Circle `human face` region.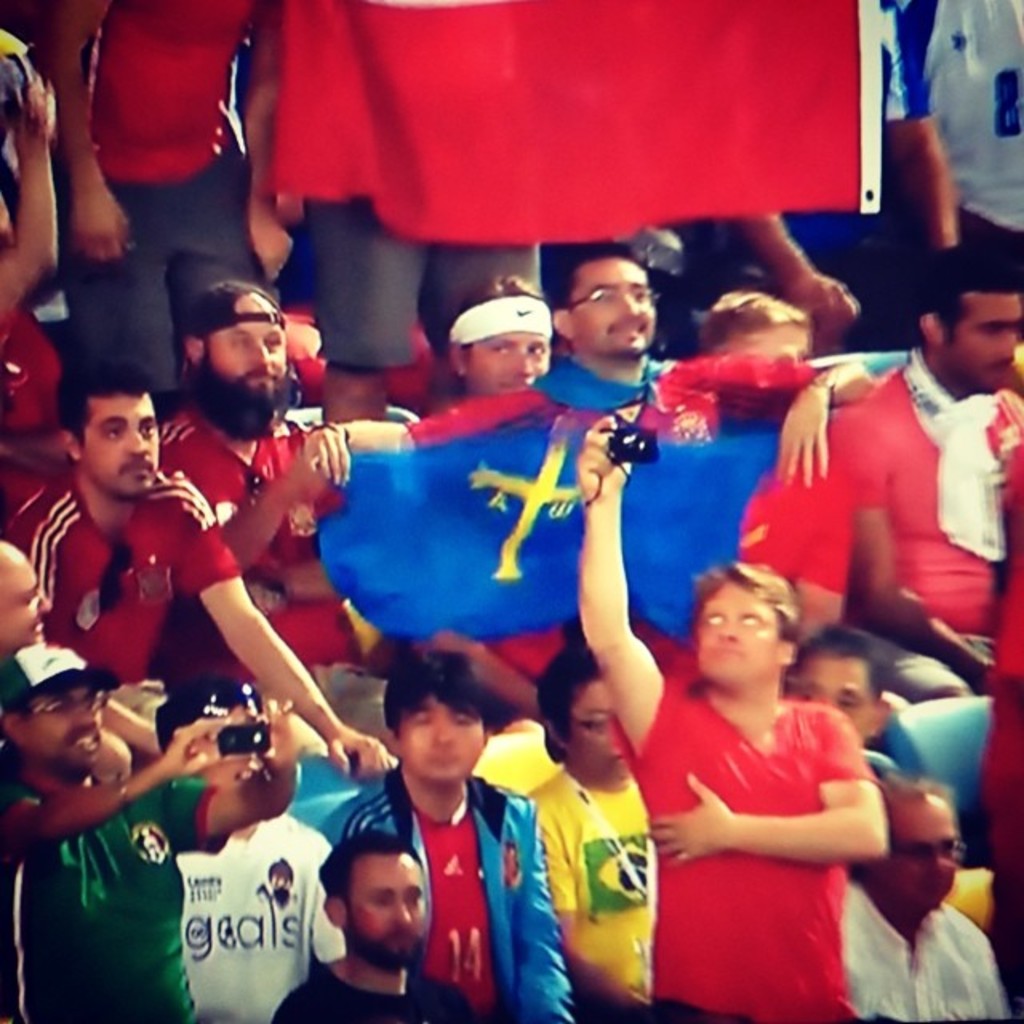
Region: <box>694,581,781,688</box>.
